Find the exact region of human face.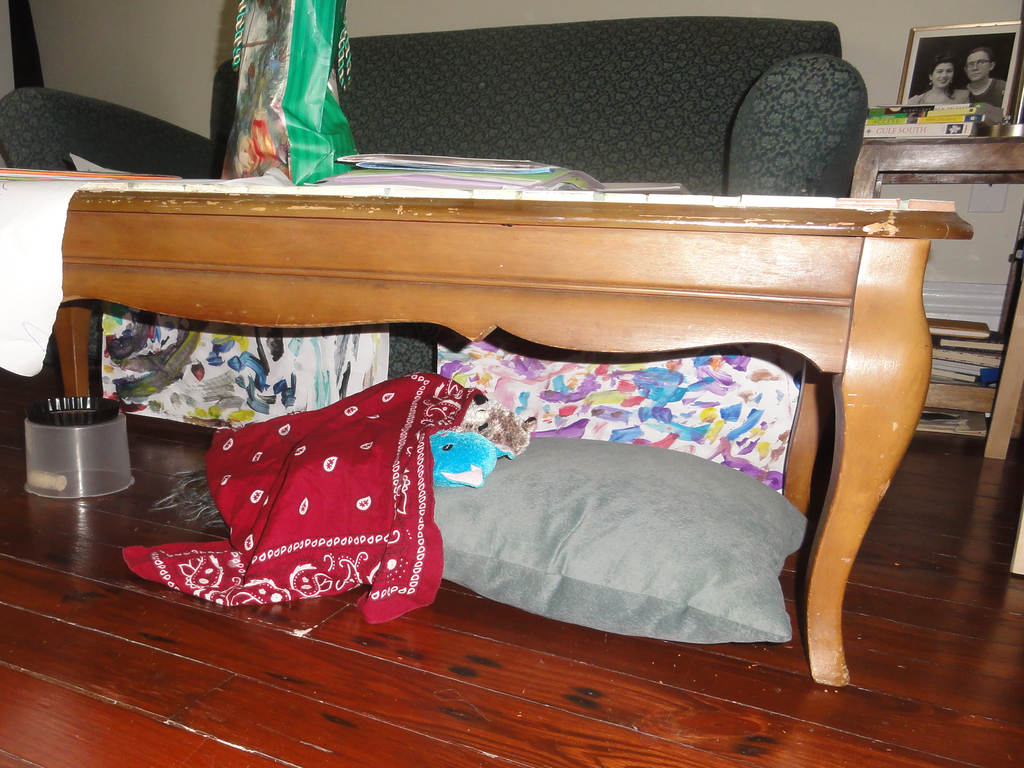
Exact region: bbox=[932, 63, 954, 90].
